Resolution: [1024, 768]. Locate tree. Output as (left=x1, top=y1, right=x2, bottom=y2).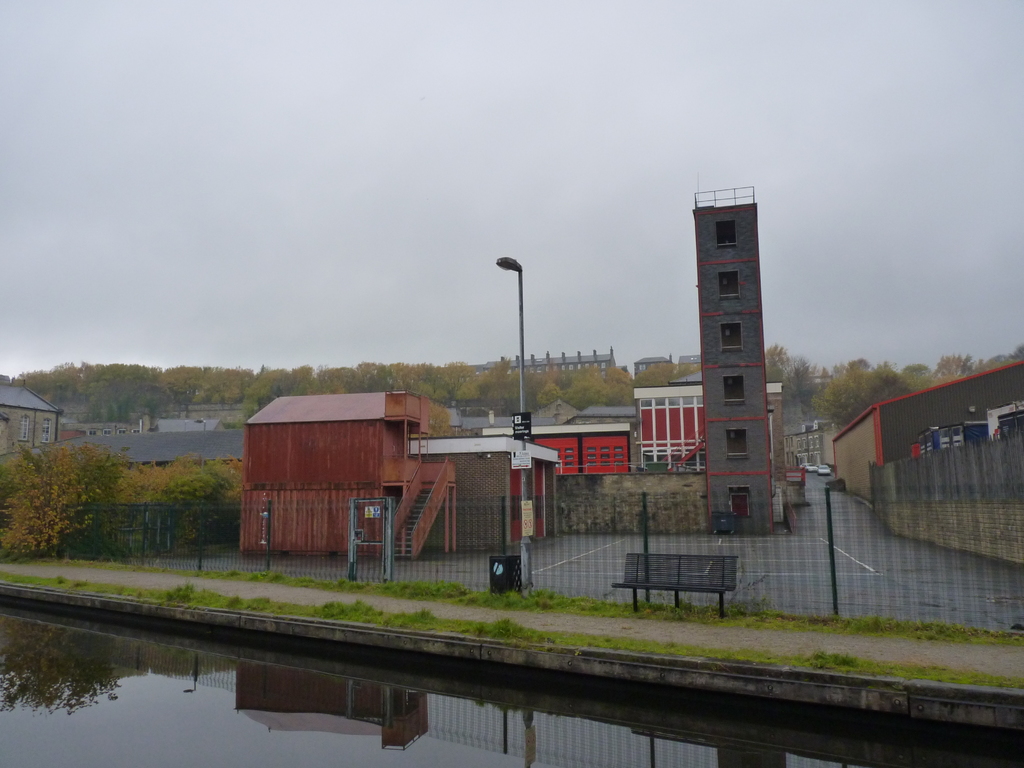
(left=91, top=456, right=242, bottom=549).
